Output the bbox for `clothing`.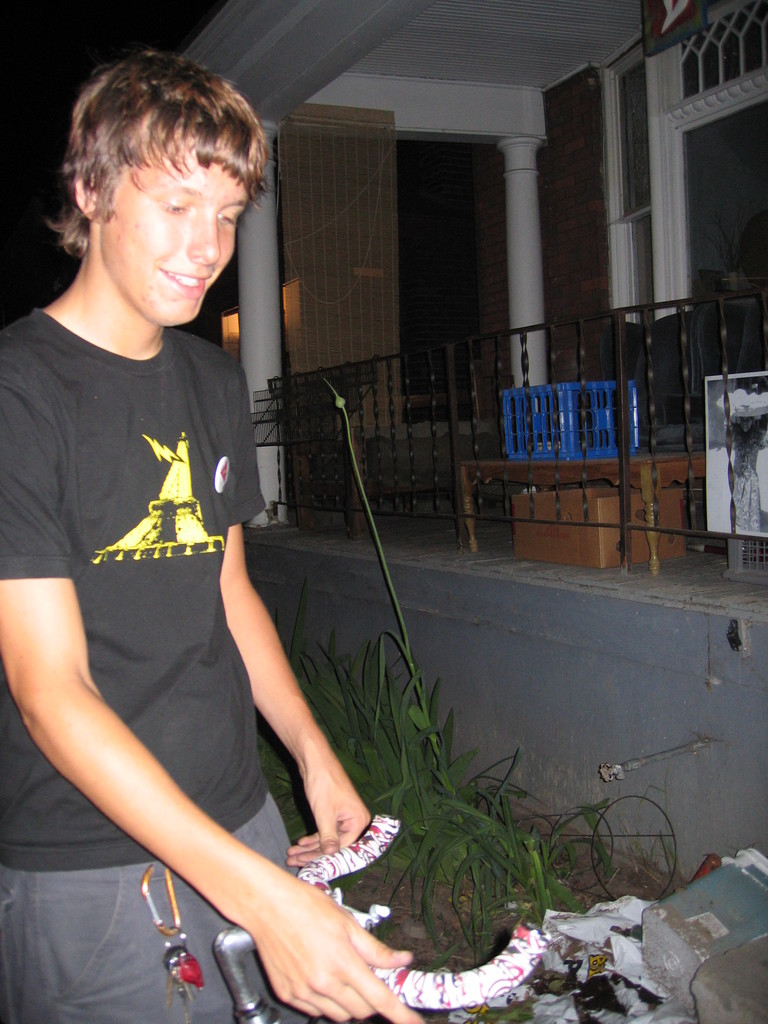
{"x1": 727, "y1": 424, "x2": 767, "y2": 531}.
